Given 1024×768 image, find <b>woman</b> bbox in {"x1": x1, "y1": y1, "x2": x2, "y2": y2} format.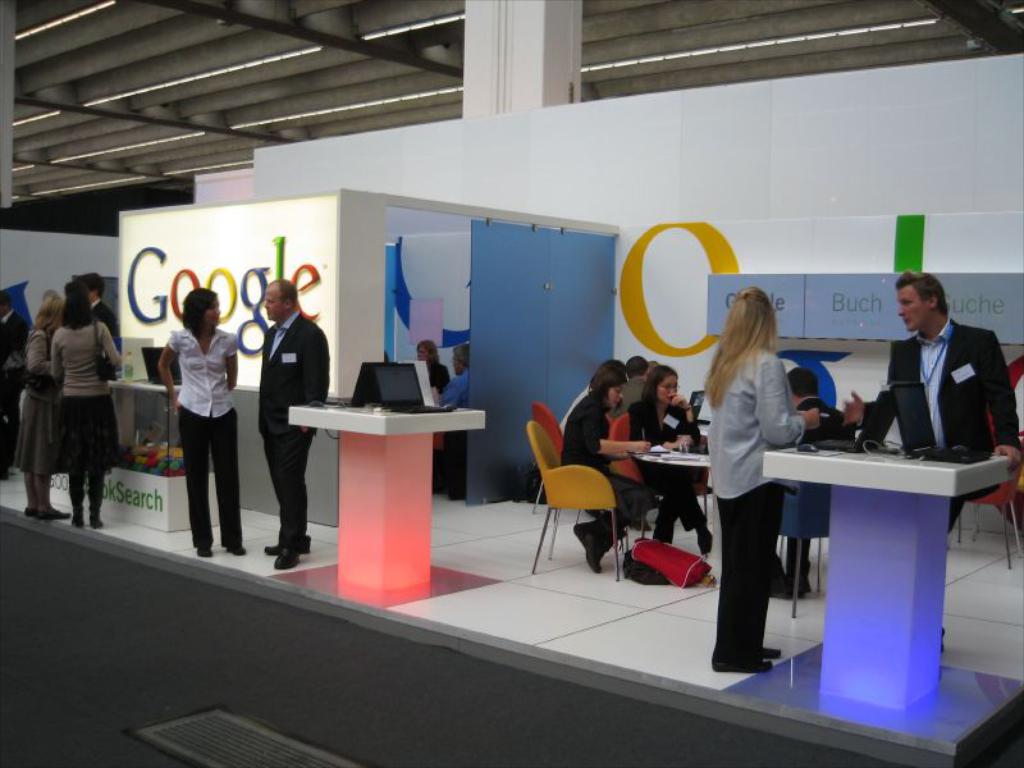
{"x1": 635, "y1": 360, "x2": 716, "y2": 544}.
